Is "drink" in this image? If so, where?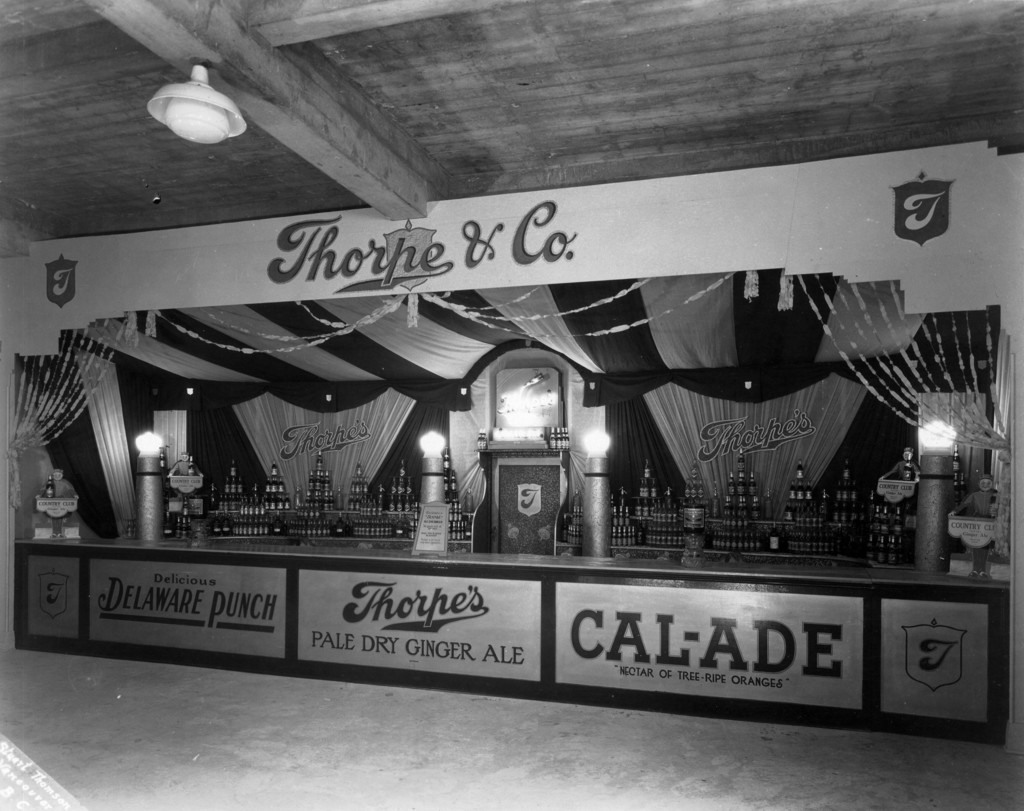
Yes, at region(712, 479, 721, 516).
